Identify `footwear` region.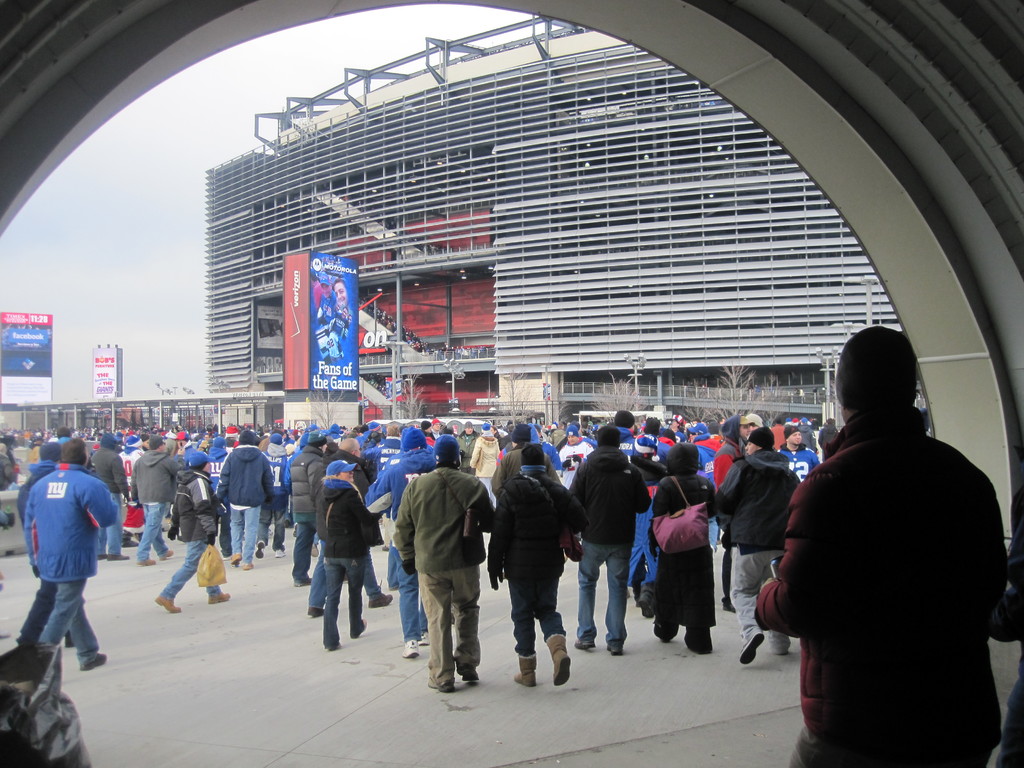
Region: x1=465 y1=666 x2=480 y2=686.
